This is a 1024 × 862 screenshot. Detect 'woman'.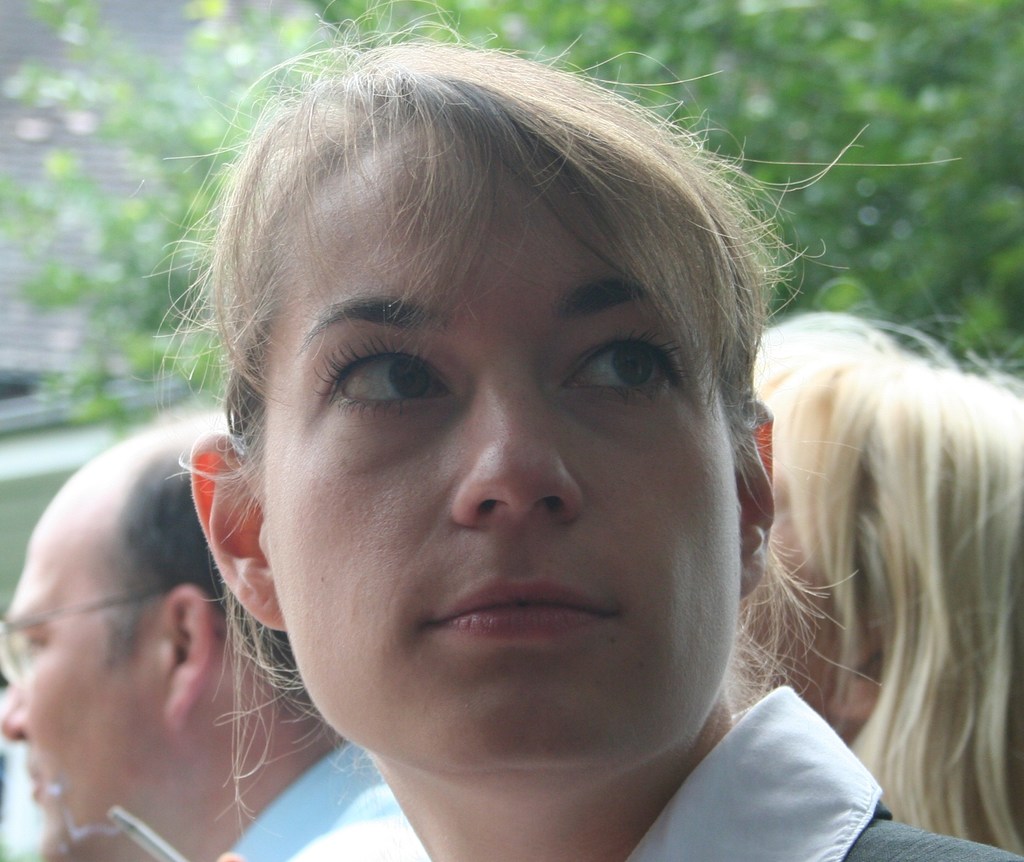
bbox=(755, 255, 1020, 830).
